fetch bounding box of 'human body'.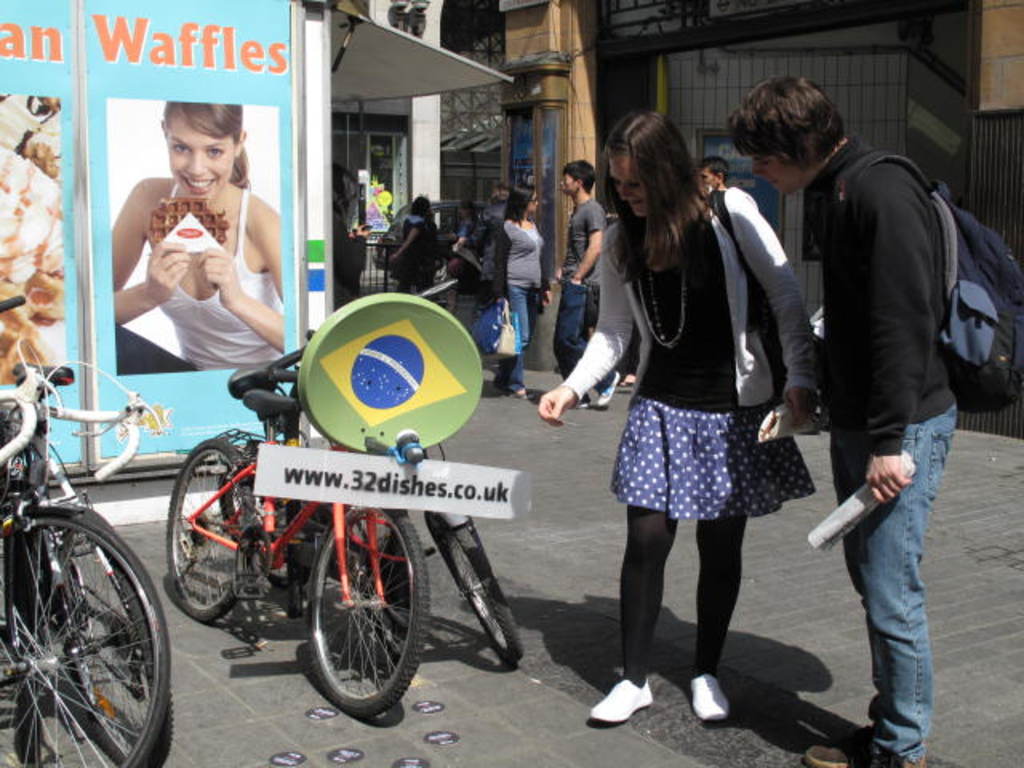
Bbox: x1=110, y1=98, x2=283, y2=378.
